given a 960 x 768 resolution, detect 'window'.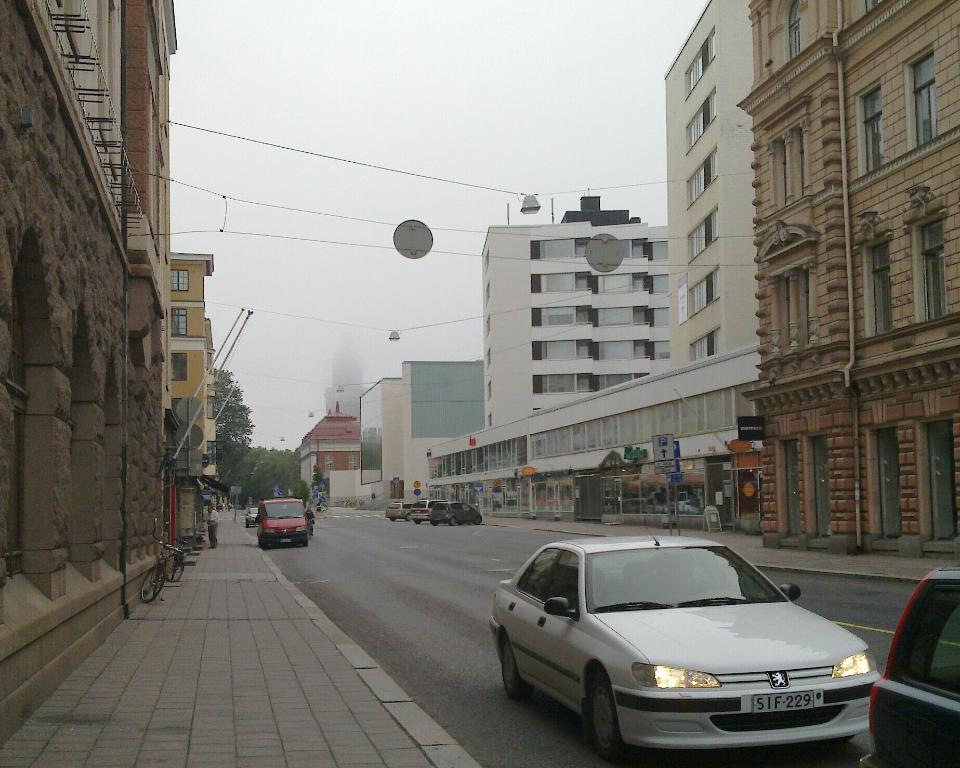
171,308,187,334.
